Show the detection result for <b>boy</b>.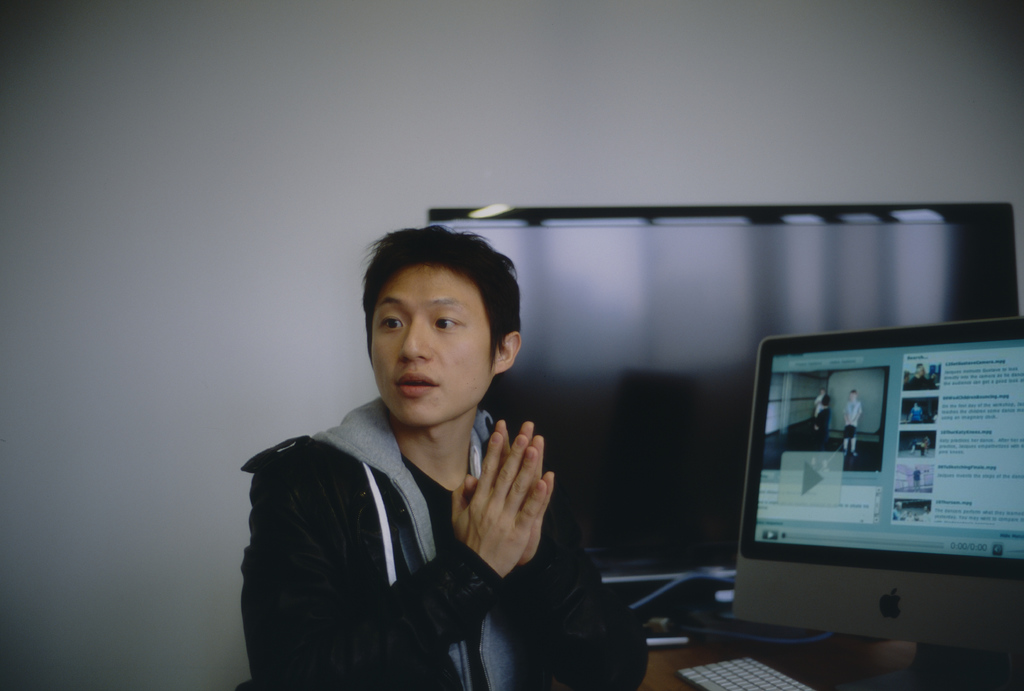
select_region(244, 219, 580, 660).
